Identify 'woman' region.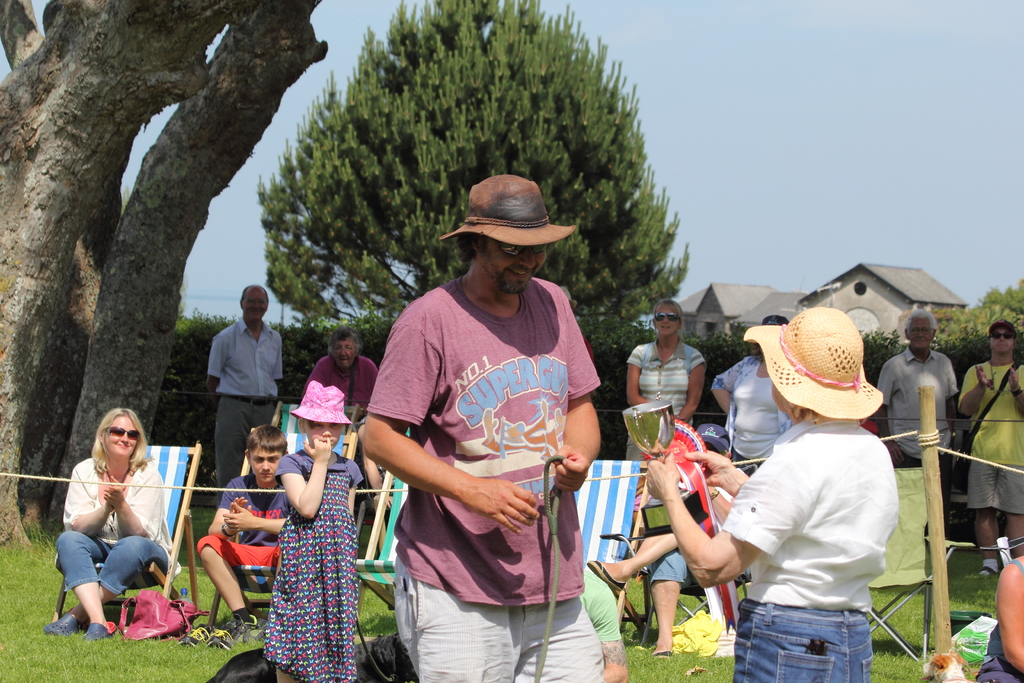
Region: locate(301, 331, 378, 432).
